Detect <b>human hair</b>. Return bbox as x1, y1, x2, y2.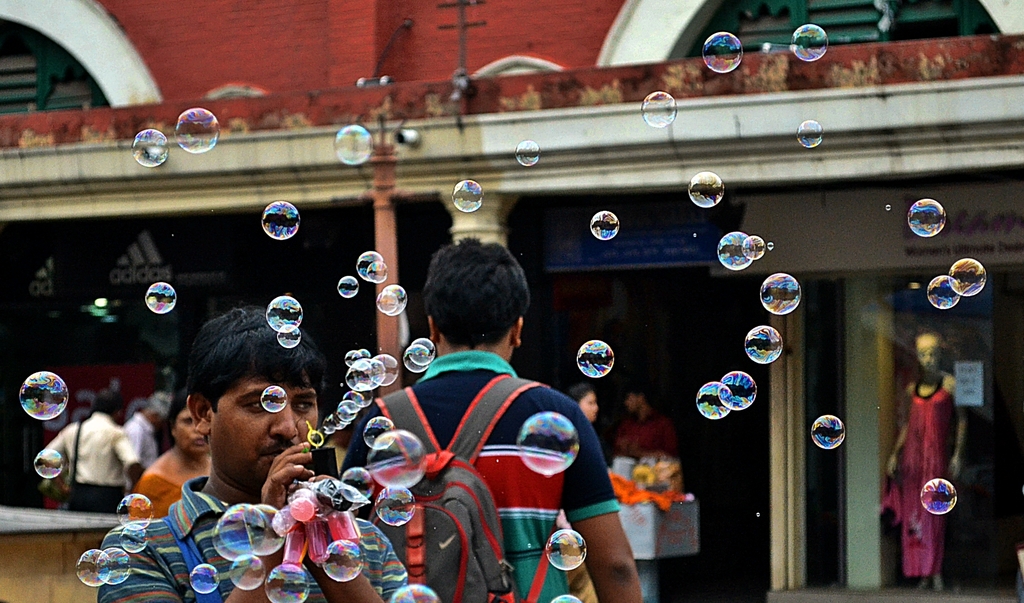
180, 305, 328, 424.
